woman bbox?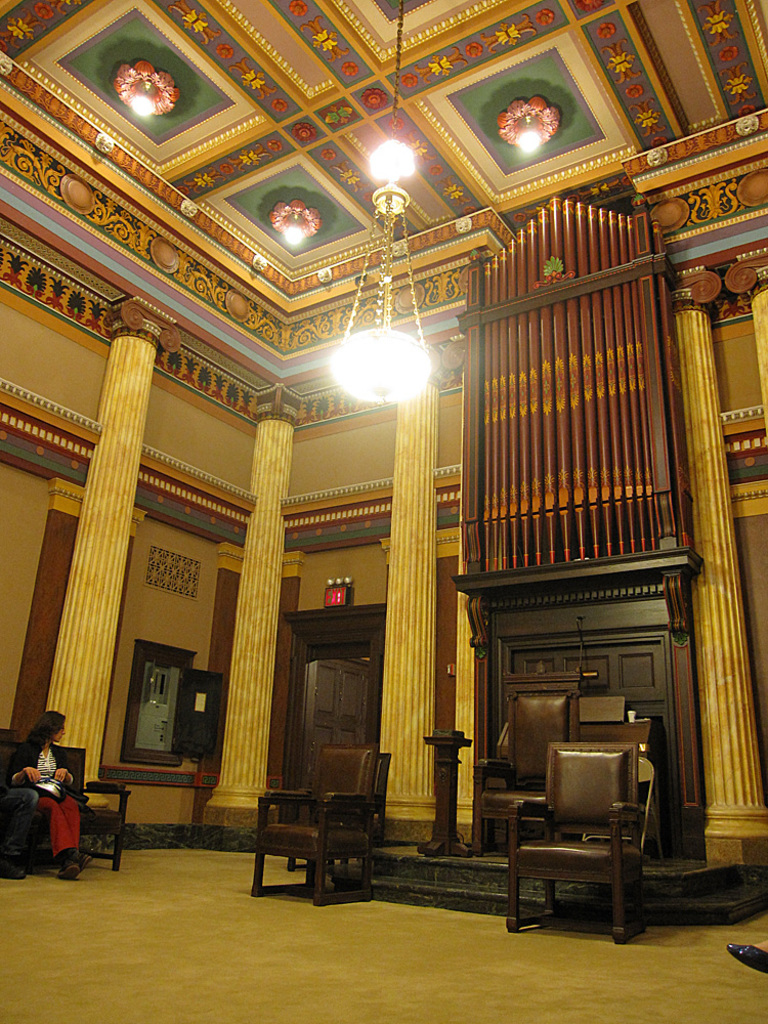
13,724,86,876
